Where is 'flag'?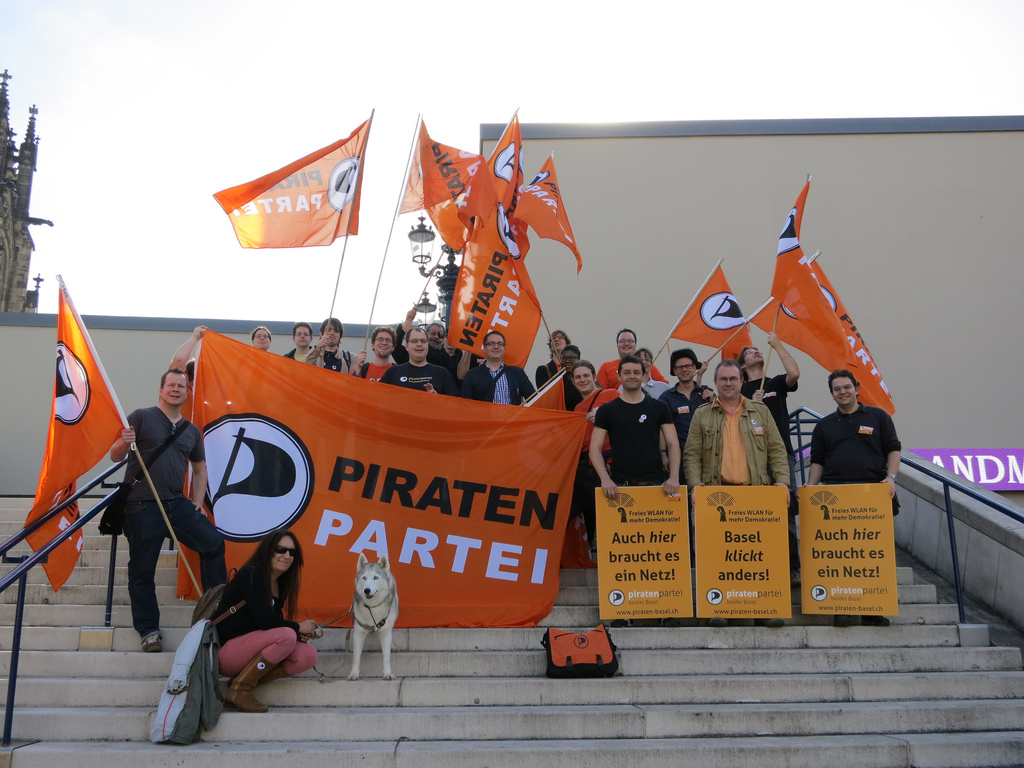
x1=398, y1=117, x2=463, y2=223.
